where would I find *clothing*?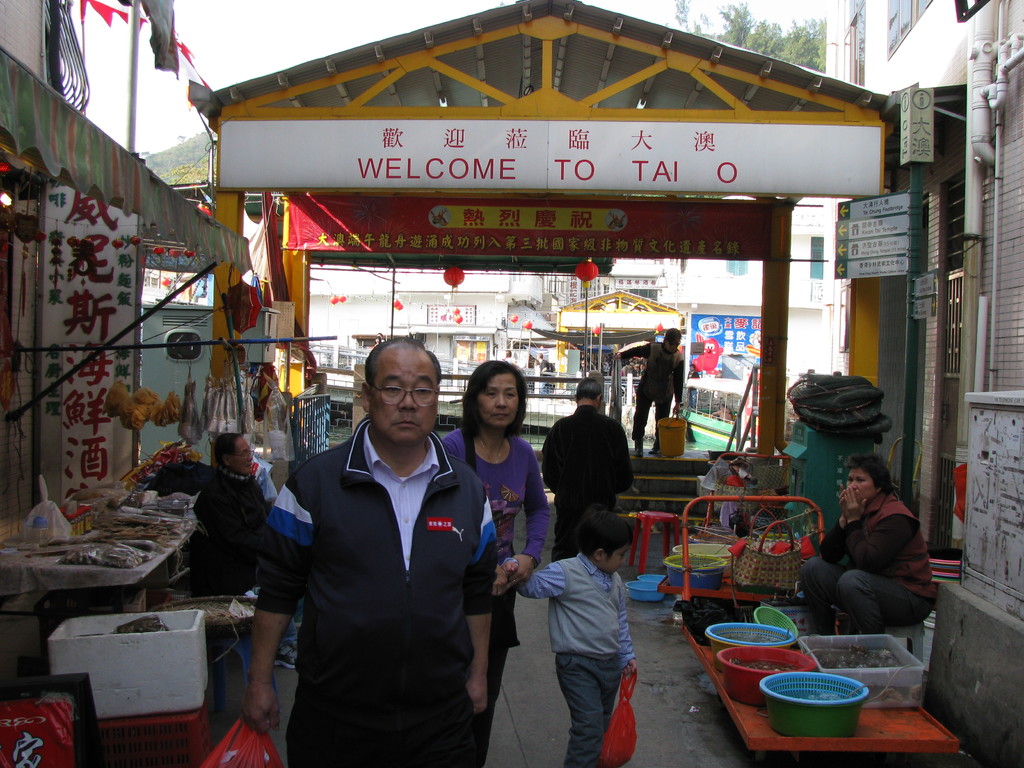
At locate(509, 553, 636, 764).
